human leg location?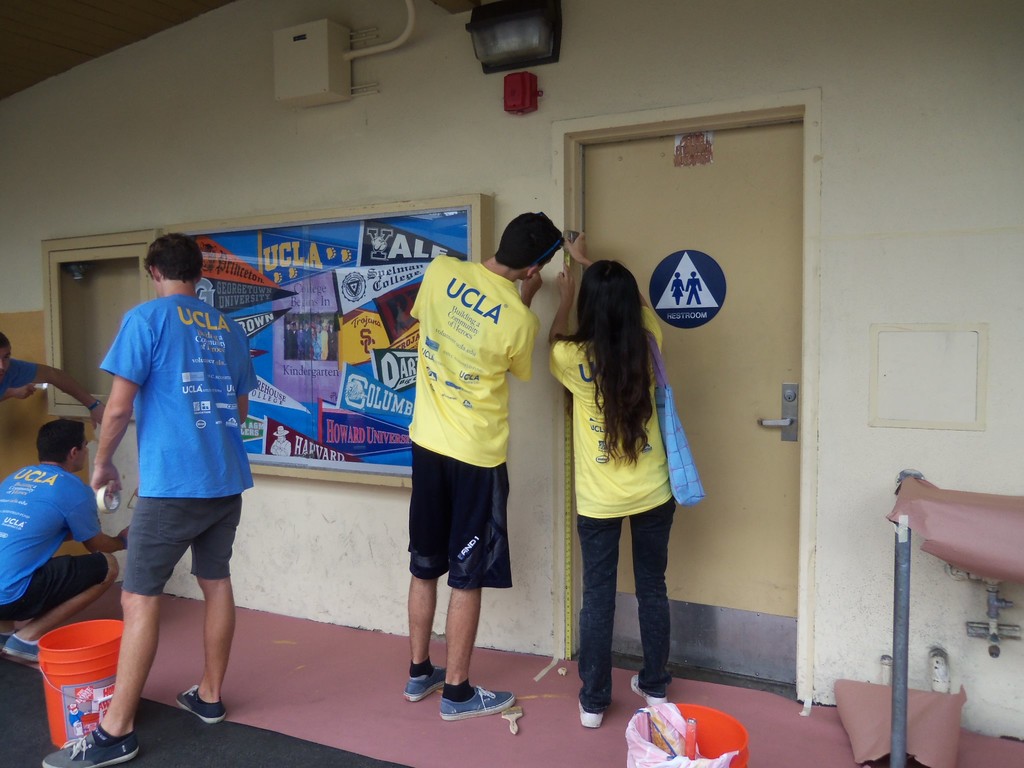
<bbox>1, 560, 118, 663</bbox>
